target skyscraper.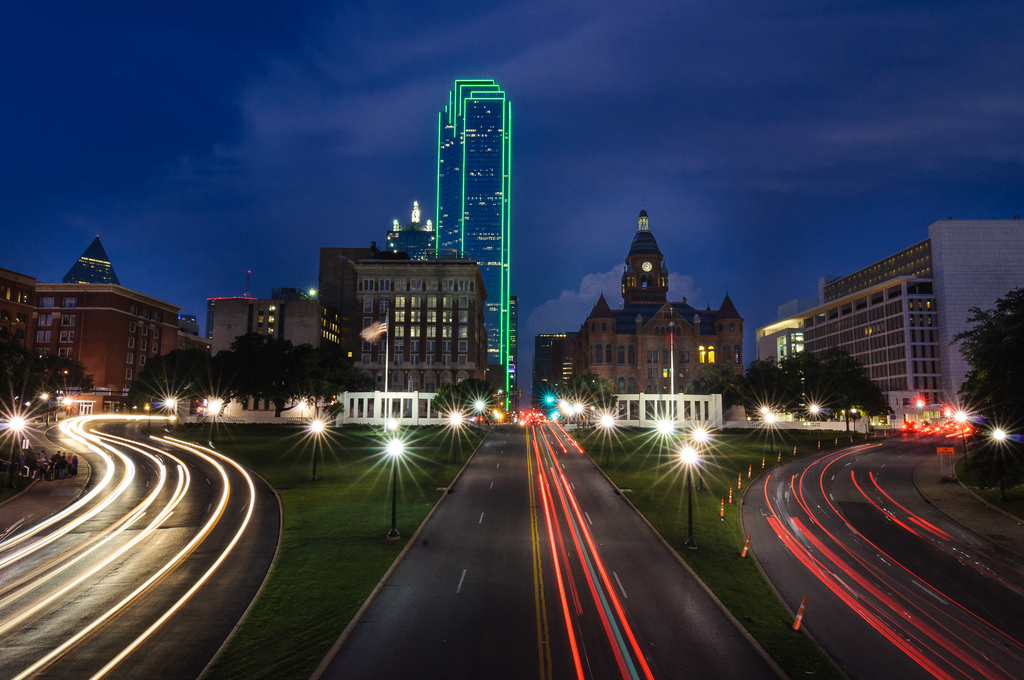
Target region: 758/218/1023/424.
